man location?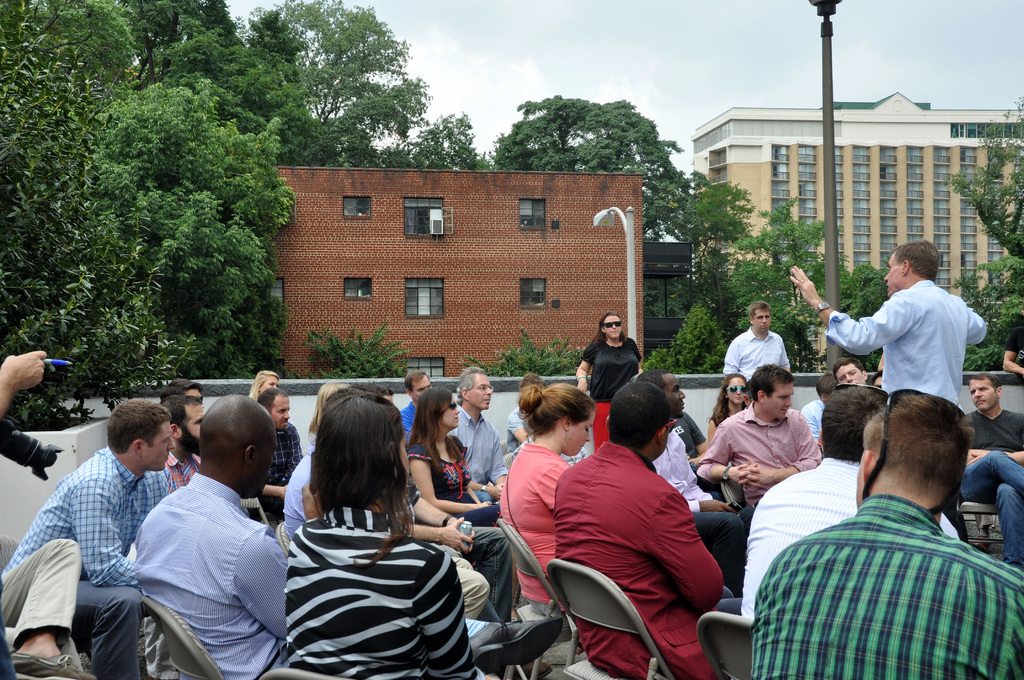
l=751, t=390, r=1020, b=679
